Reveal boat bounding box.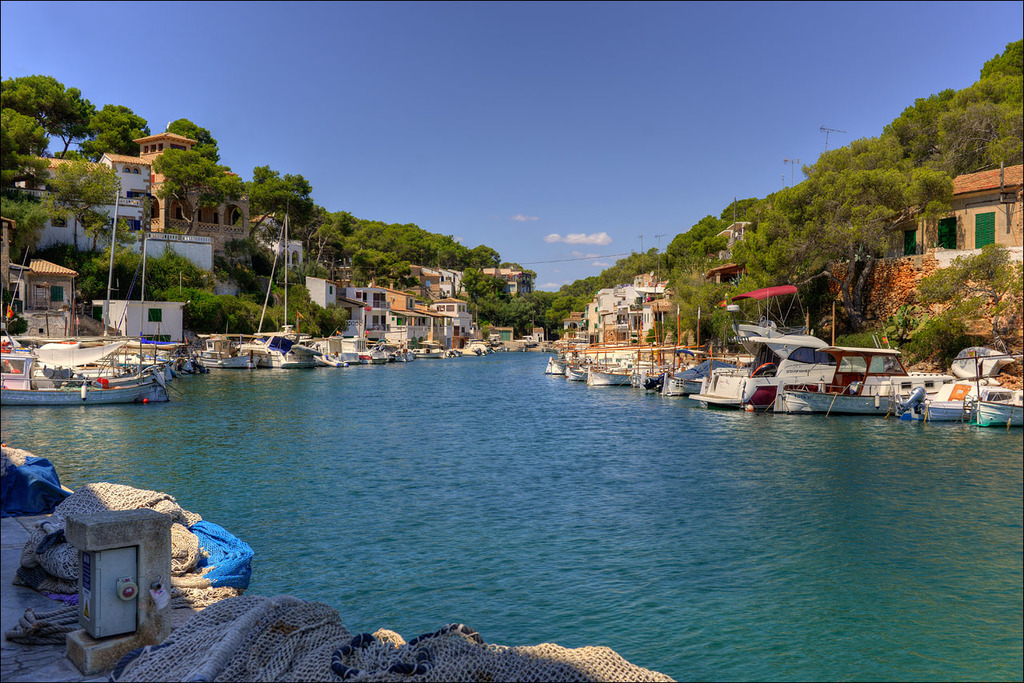
Revealed: detection(234, 330, 317, 369).
